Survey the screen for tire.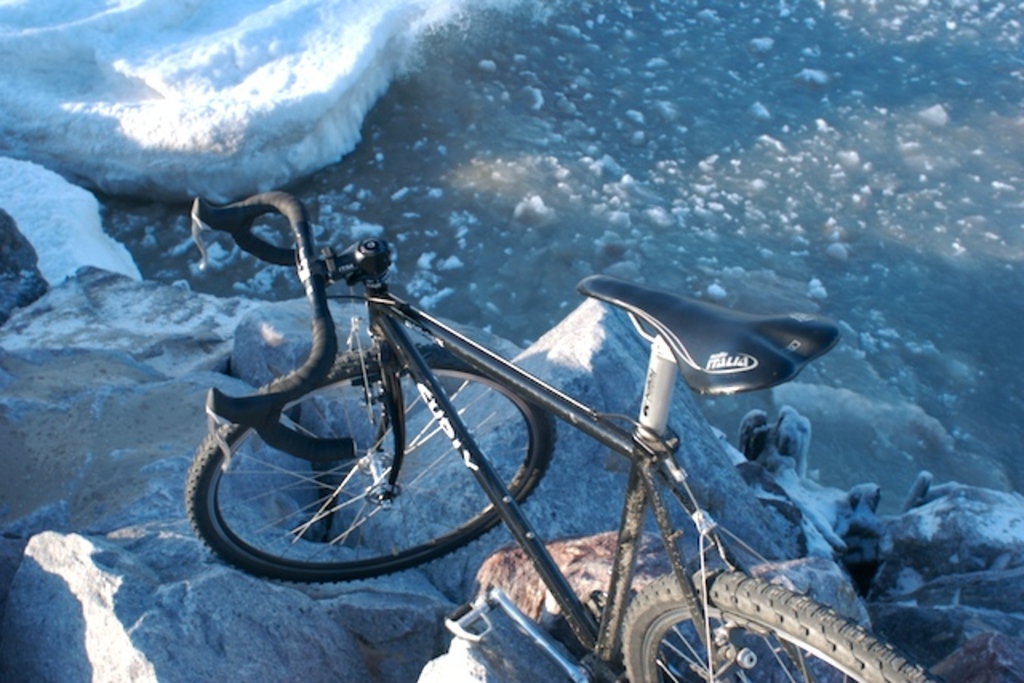
Survey found: 616 590 944 681.
